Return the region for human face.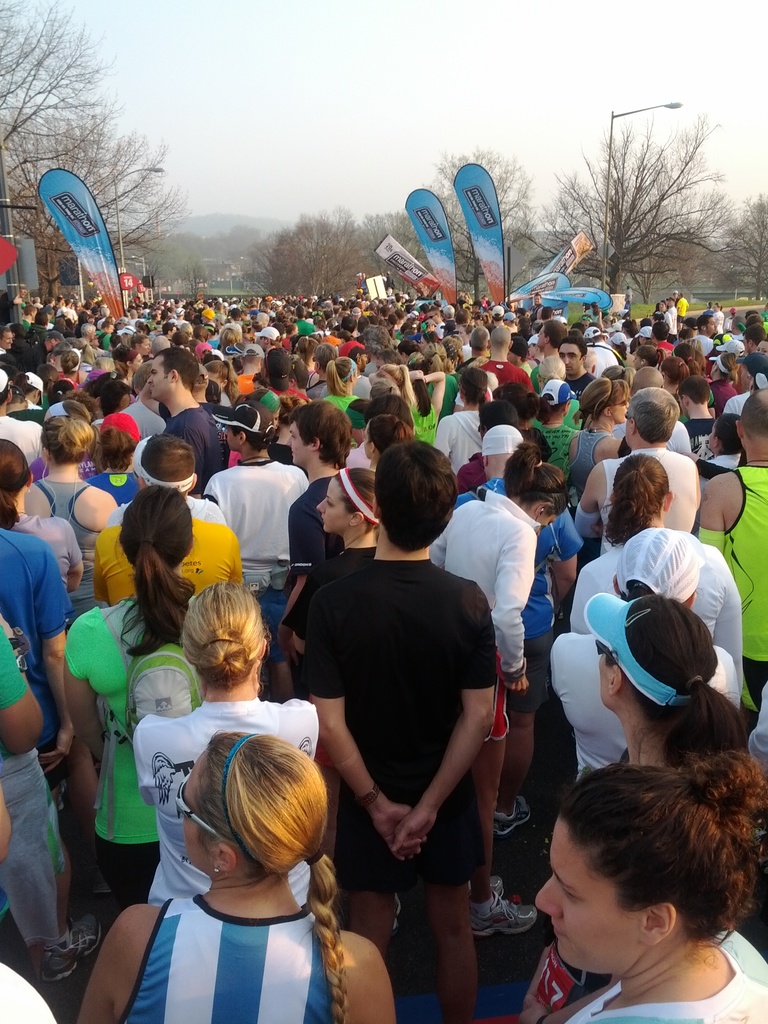
[287,417,310,468].
